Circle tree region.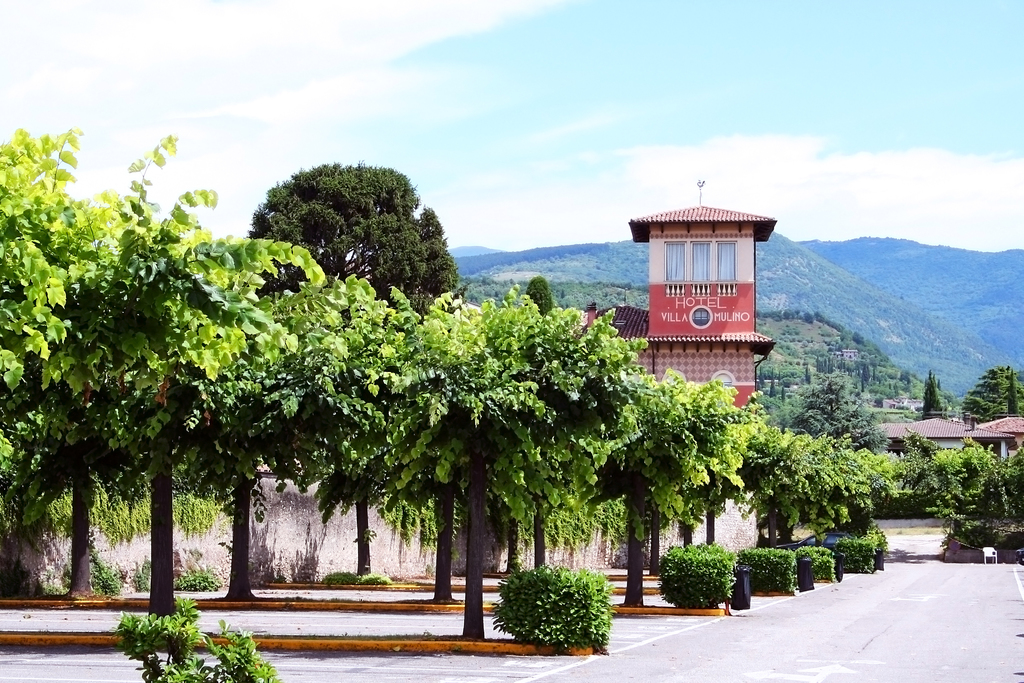
Region: 473:226:1023:441.
